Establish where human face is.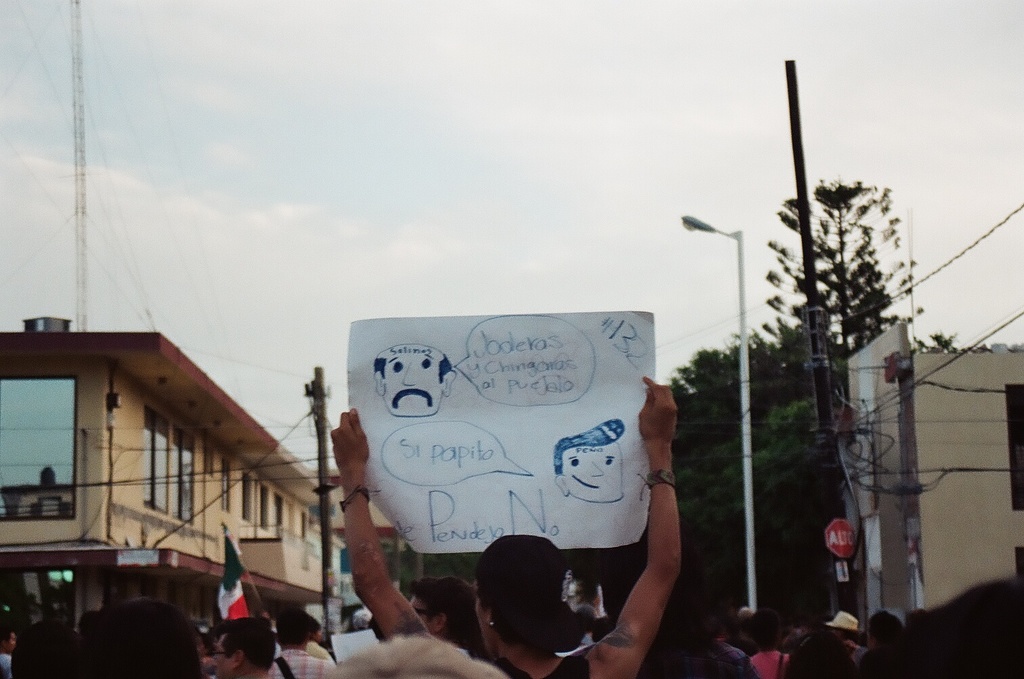
Established at [205,636,228,678].
